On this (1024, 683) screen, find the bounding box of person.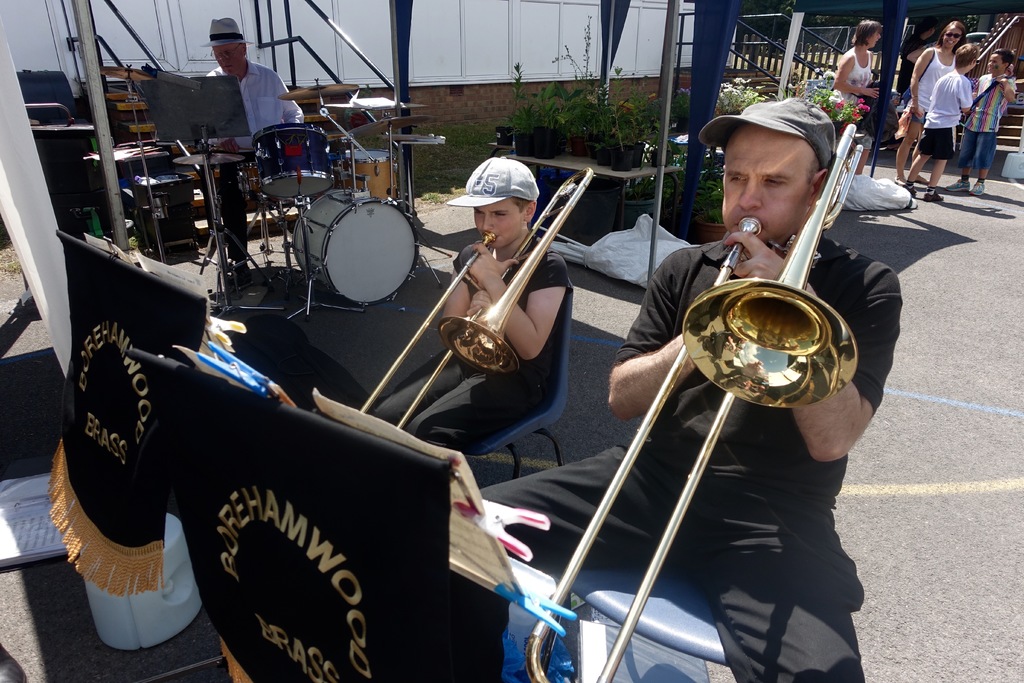
Bounding box: <box>827,21,886,134</box>.
